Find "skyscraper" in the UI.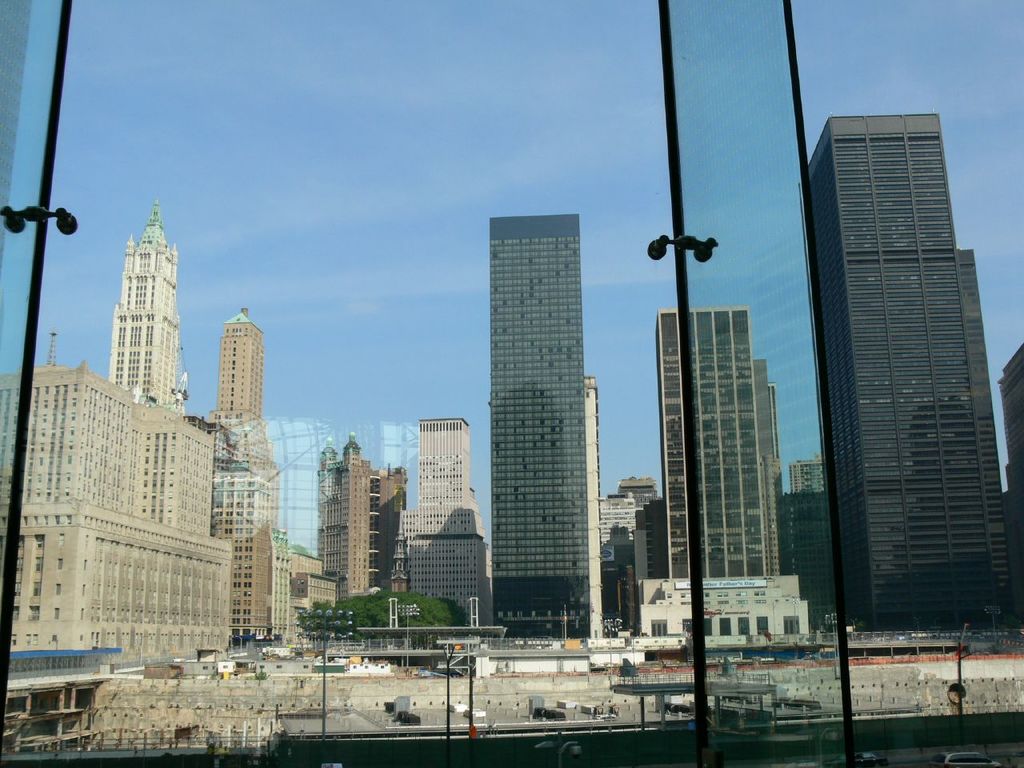
UI element at <region>598, 479, 651, 626</region>.
